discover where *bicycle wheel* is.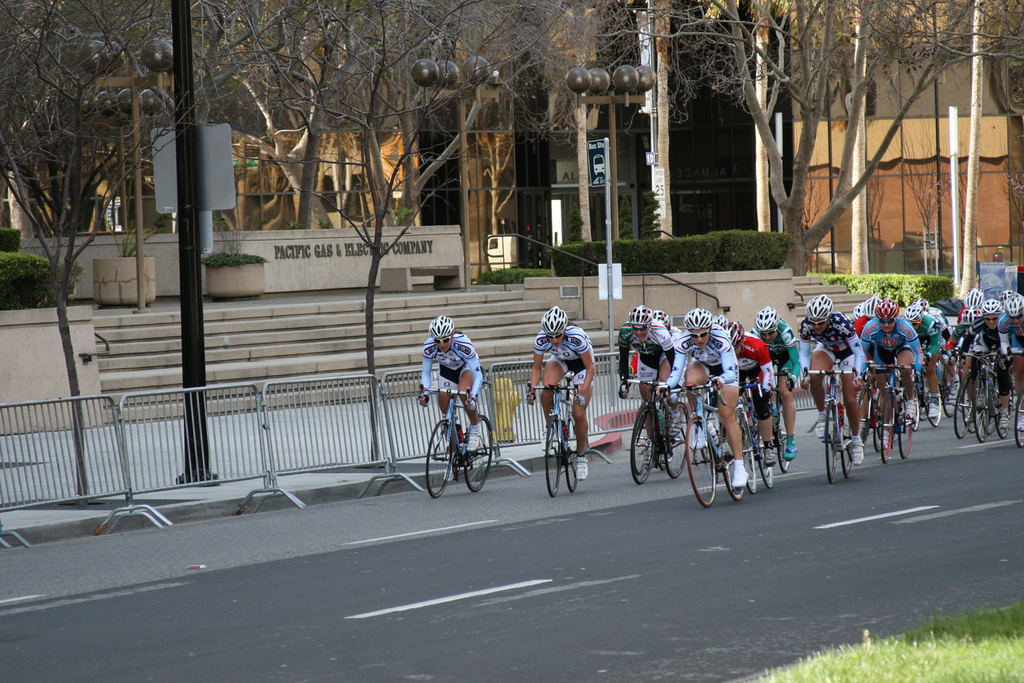
Discovered at x1=717 y1=425 x2=742 y2=500.
